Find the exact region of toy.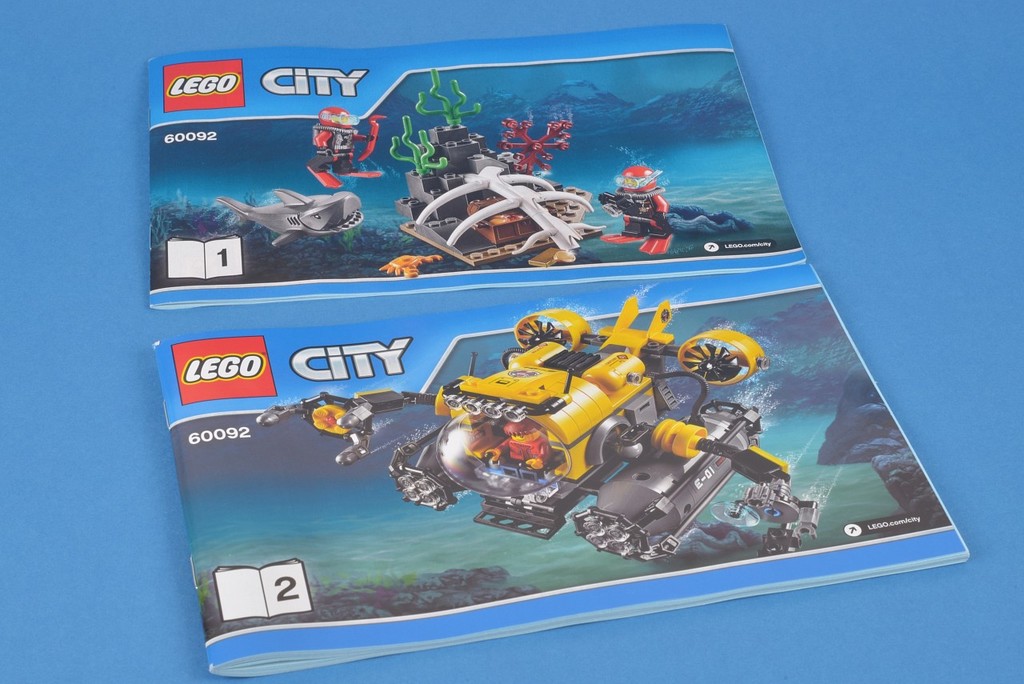
Exact region: rect(207, 185, 378, 278).
